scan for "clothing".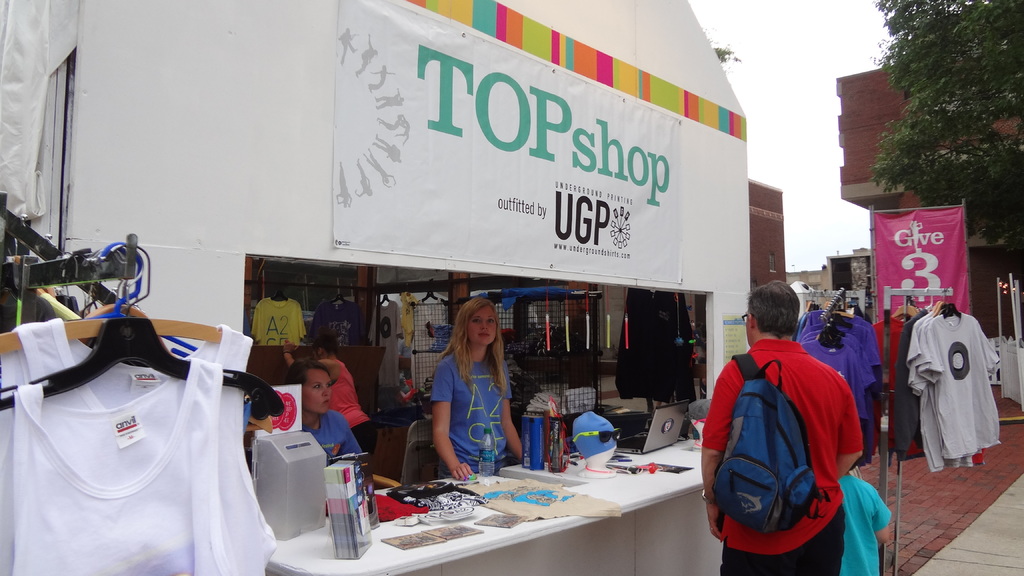
Scan result: {"left": 833, "top": 472, "right": 899, "bottom": 575}.
